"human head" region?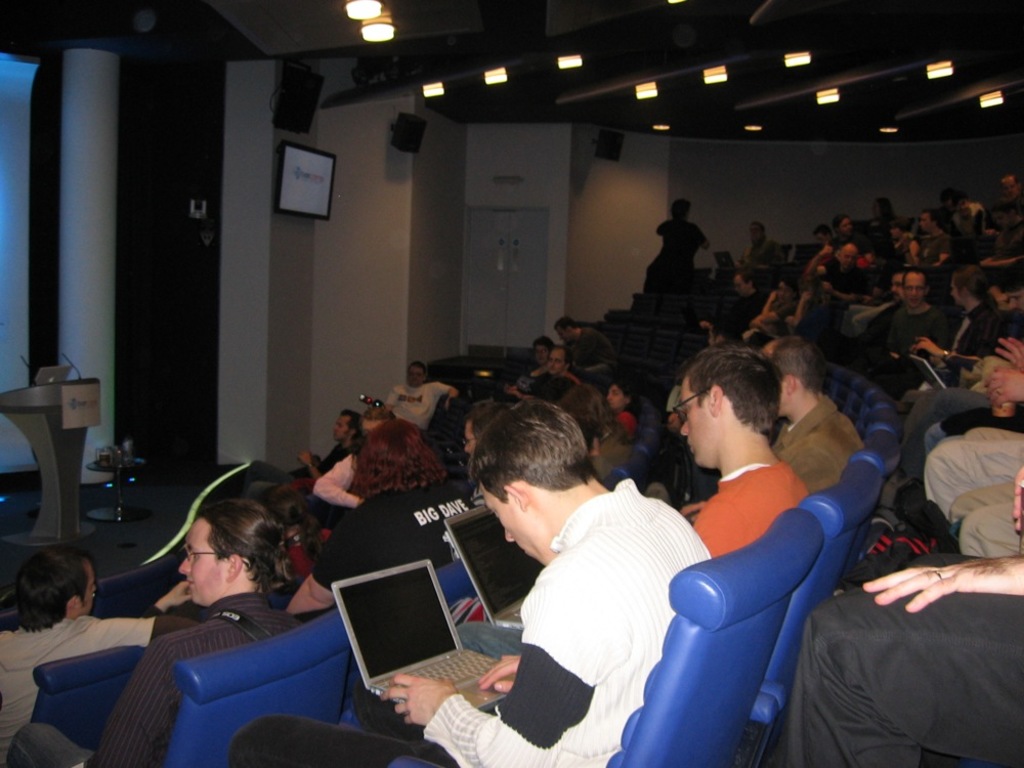
<box>940,184,969,218</box>
